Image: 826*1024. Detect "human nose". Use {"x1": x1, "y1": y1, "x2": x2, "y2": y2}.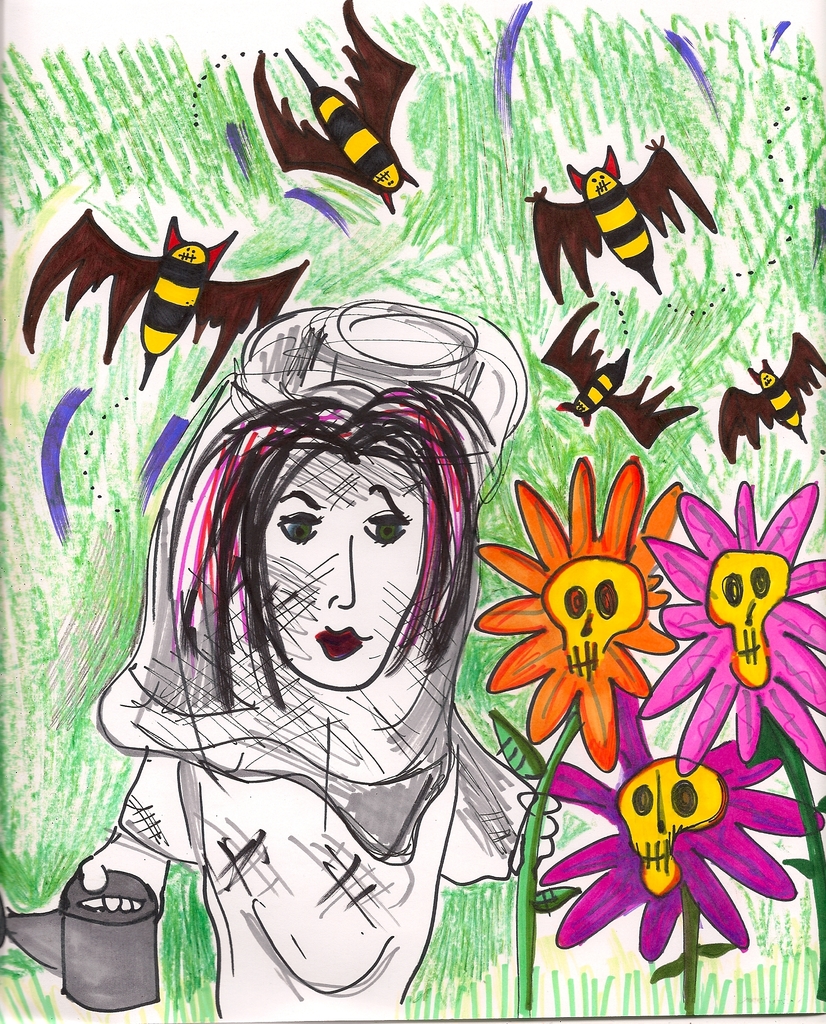
{"x1": 321, "y1": 525, "x2": 354, "y2": 607}.
